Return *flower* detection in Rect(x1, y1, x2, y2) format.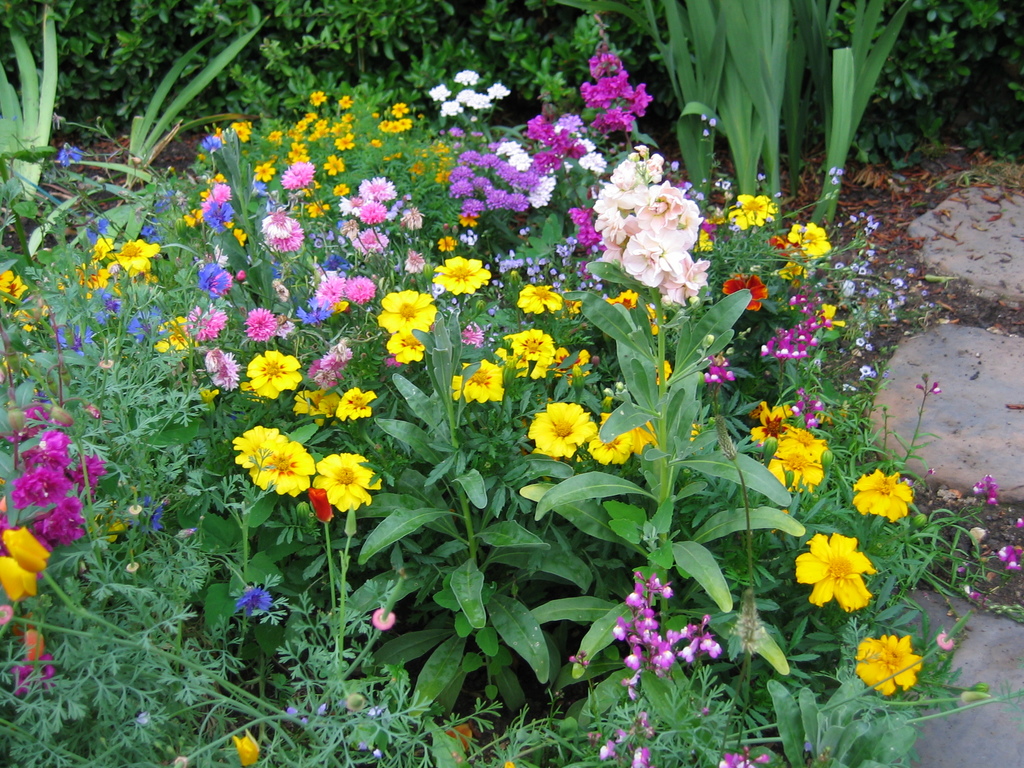
Rect(276, 166, 312, 188).
